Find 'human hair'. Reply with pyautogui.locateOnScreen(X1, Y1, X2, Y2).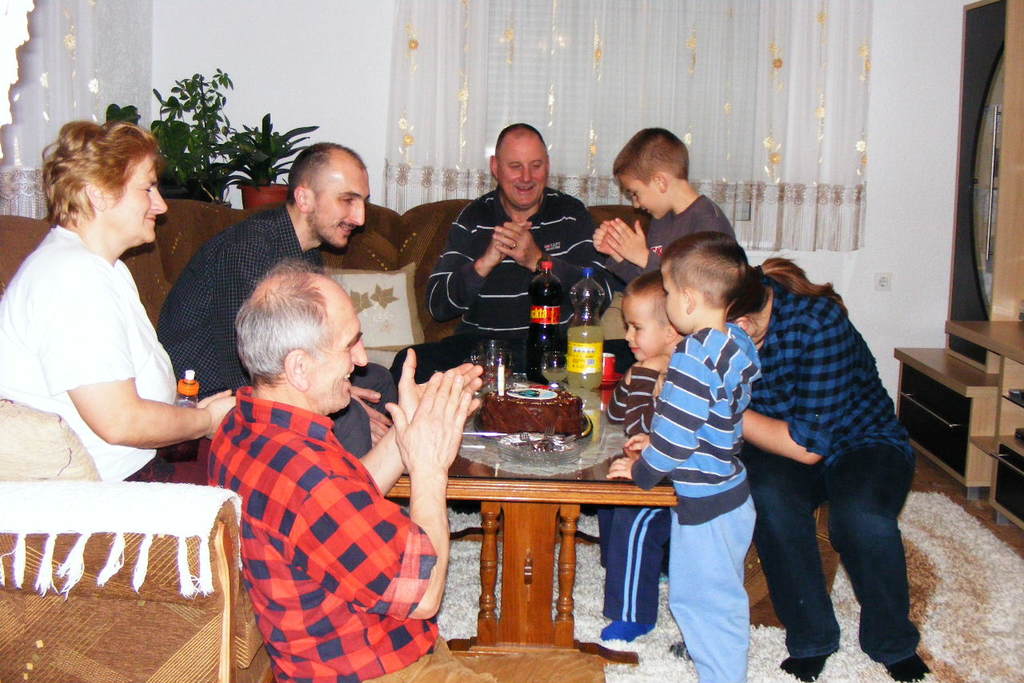
pyautogui.locateOnScreen(220, 260, 356, 409).
